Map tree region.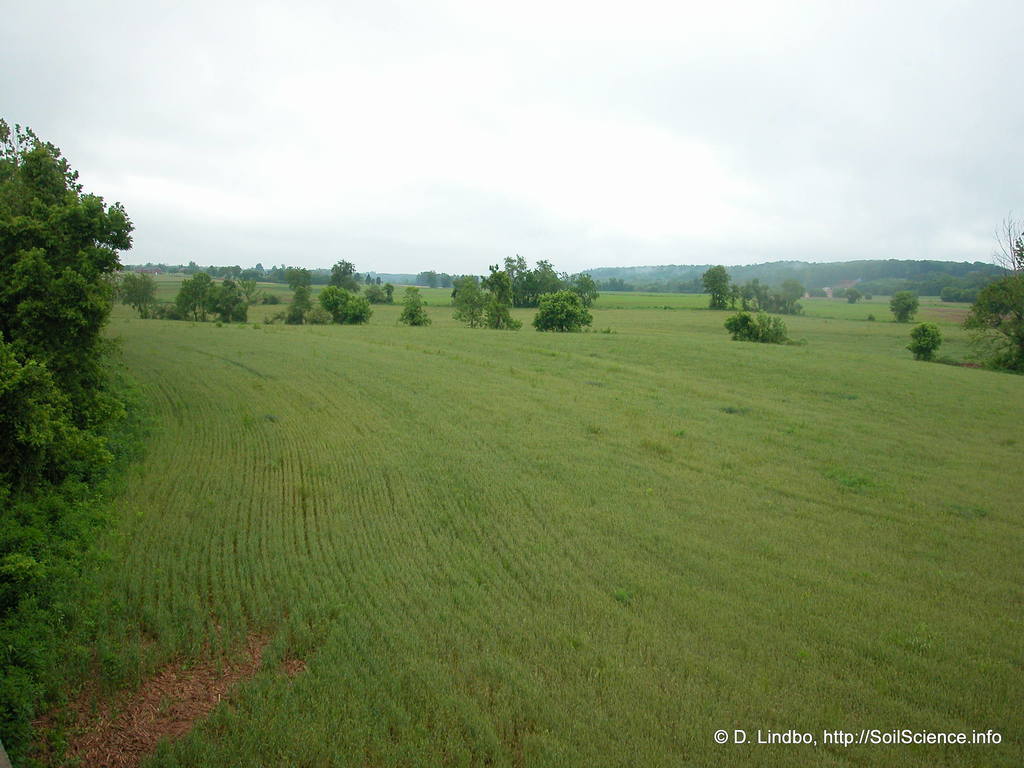
Mapped to rect(420, 268, 435, 290).
